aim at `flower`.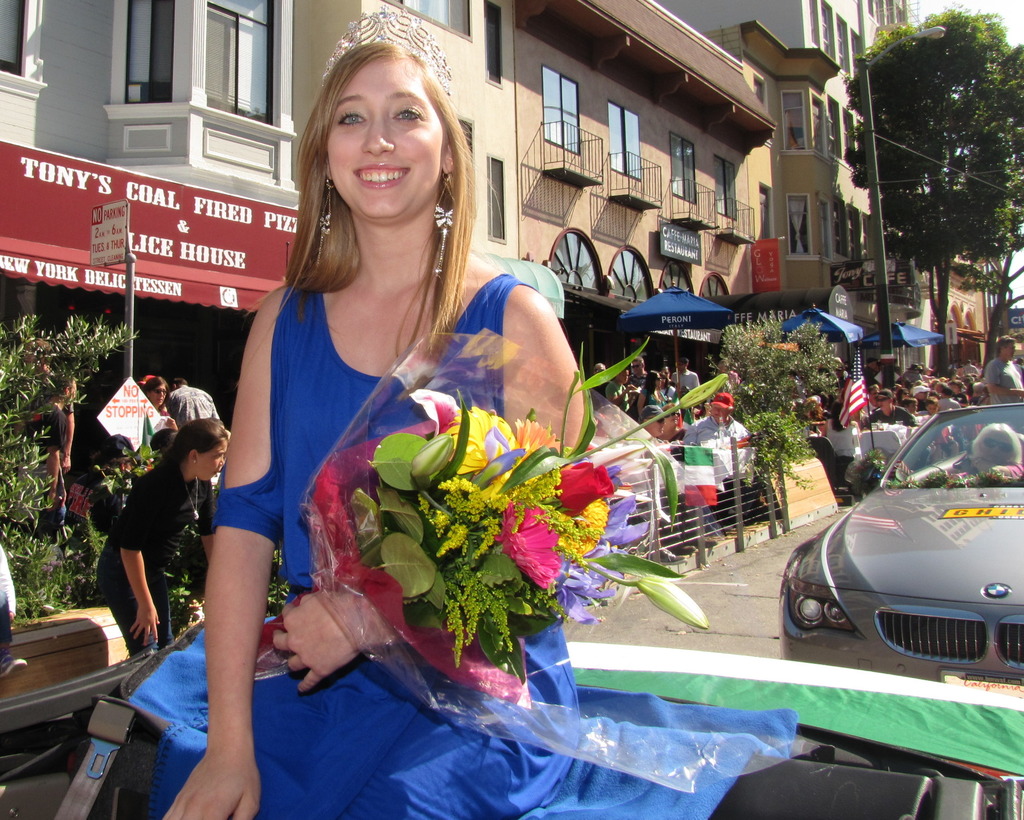
Aimed at <bbox>492, 504, 568, 609</bbox>.
